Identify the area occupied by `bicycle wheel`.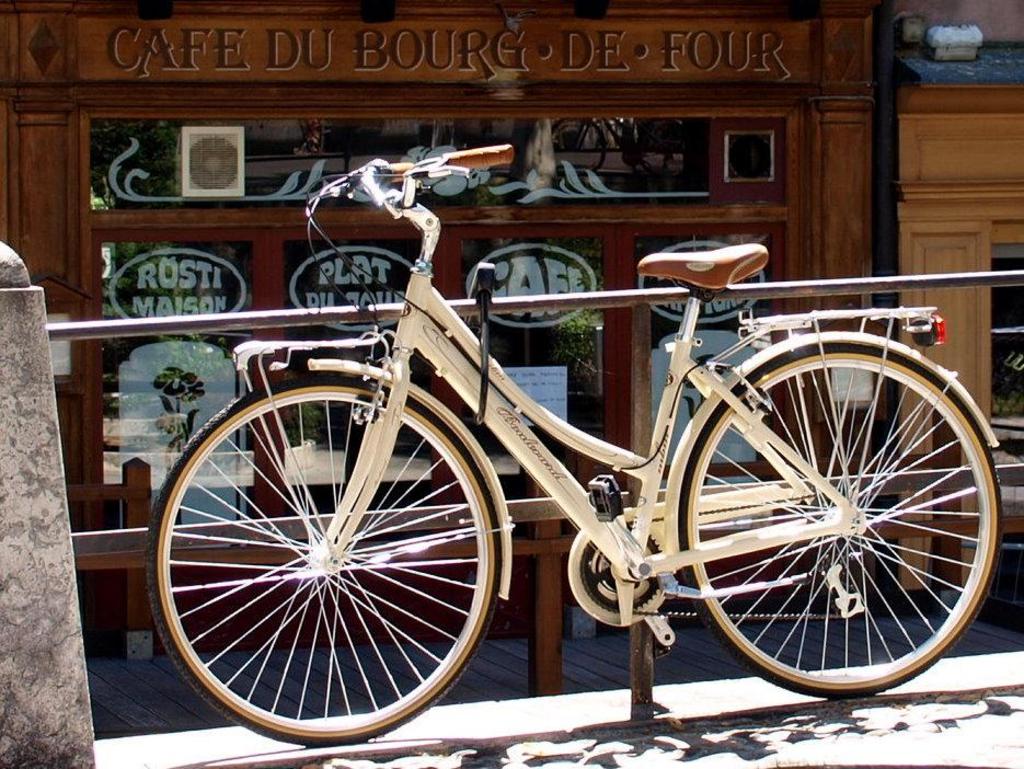
Area: x1=658, y1=335, x2=1005, y2=707.
